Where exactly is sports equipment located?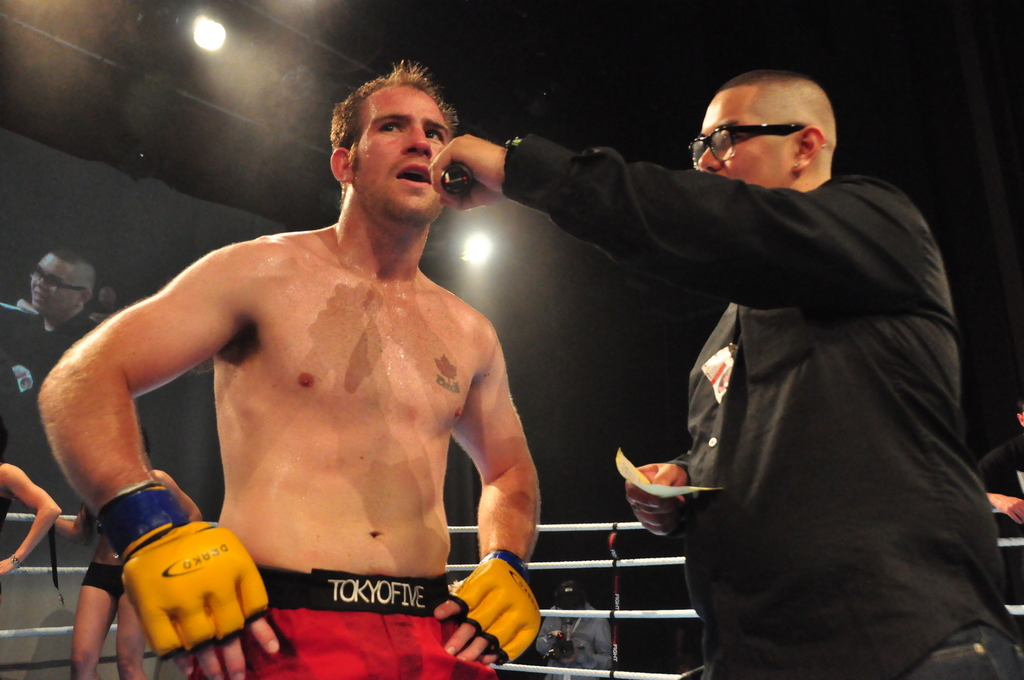
Its bounding box is box=[444, 549, 545, 669].
